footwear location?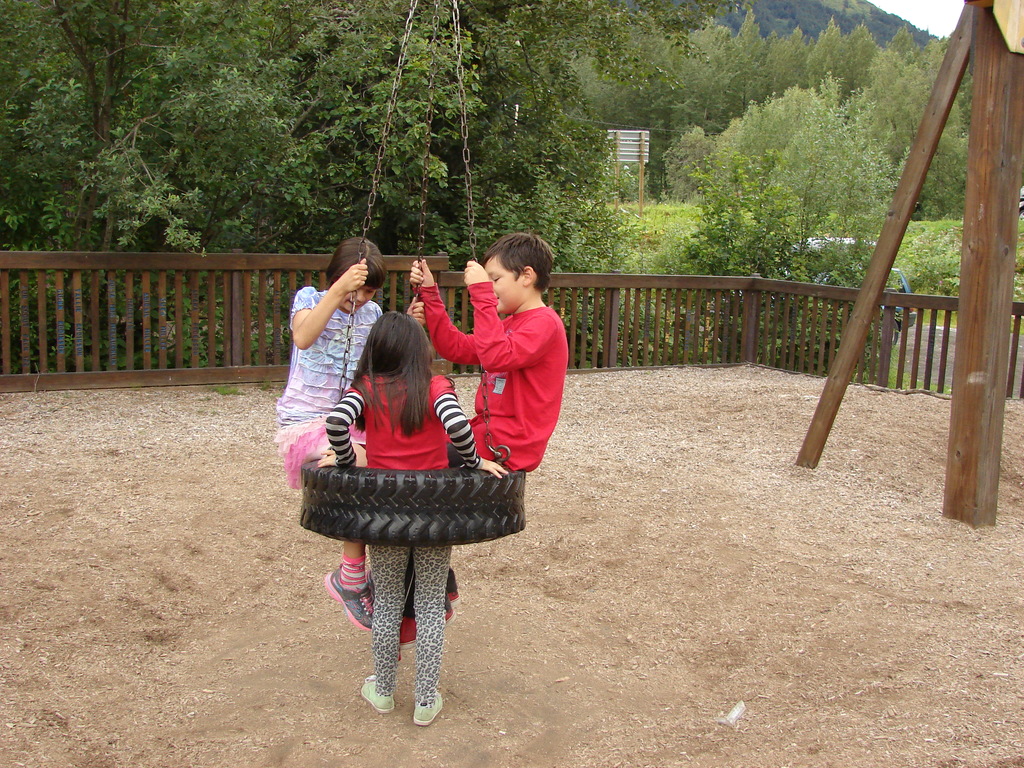
(445,585,461,606)
